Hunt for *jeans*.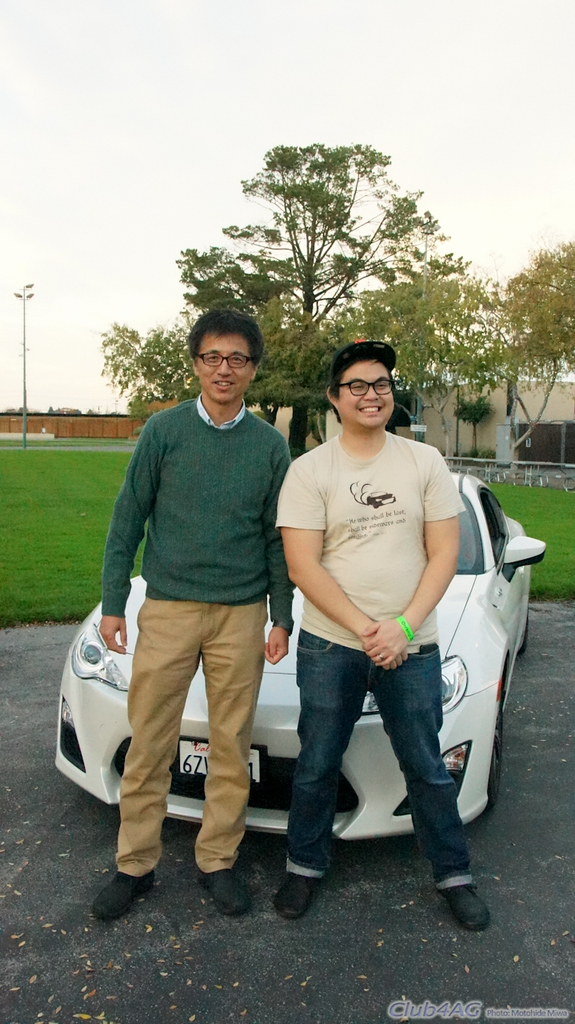
Hunted down at box(261, 634, 487, 897).
